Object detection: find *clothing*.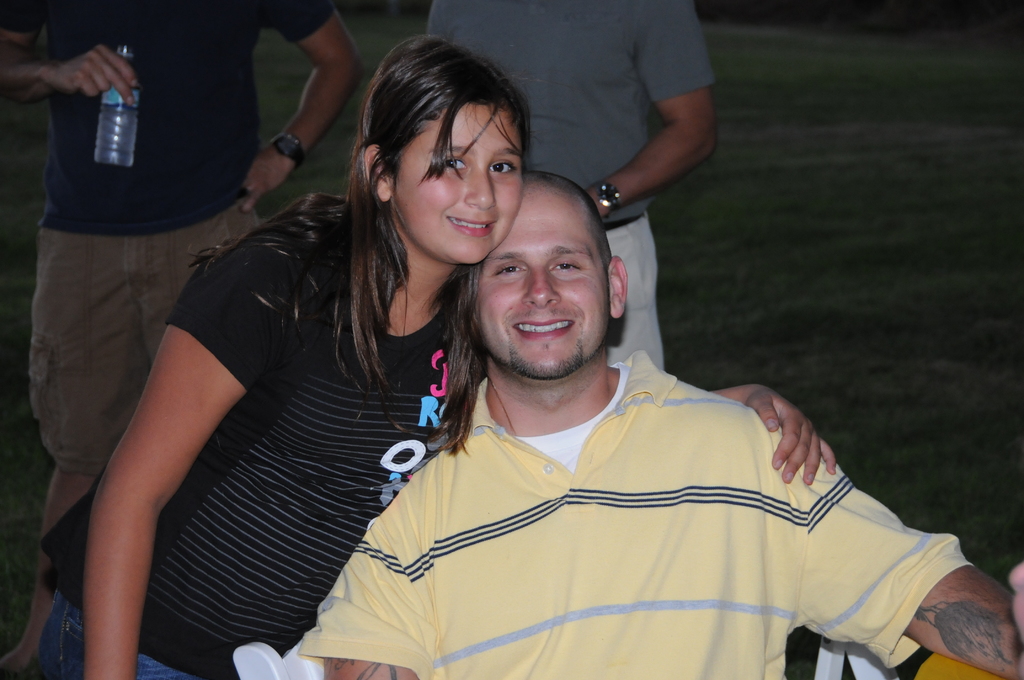
crop(420, 0, 711, 369).
